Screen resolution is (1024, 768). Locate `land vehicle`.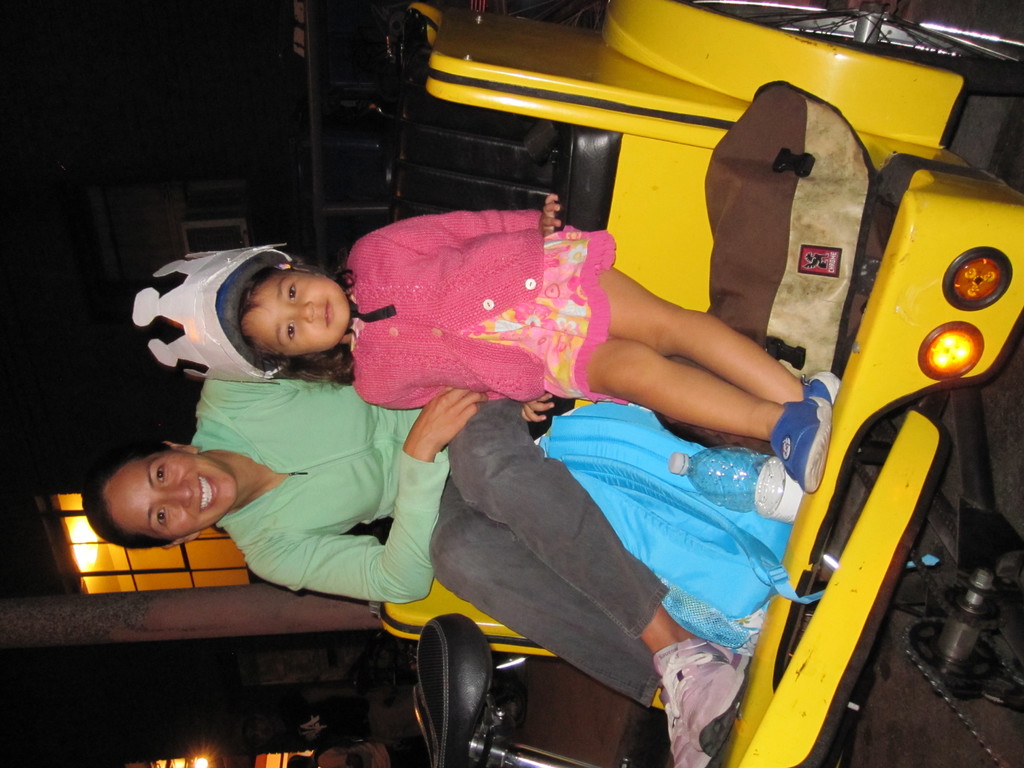
<bbox>366, 0, 1023, 767</bbox>.
